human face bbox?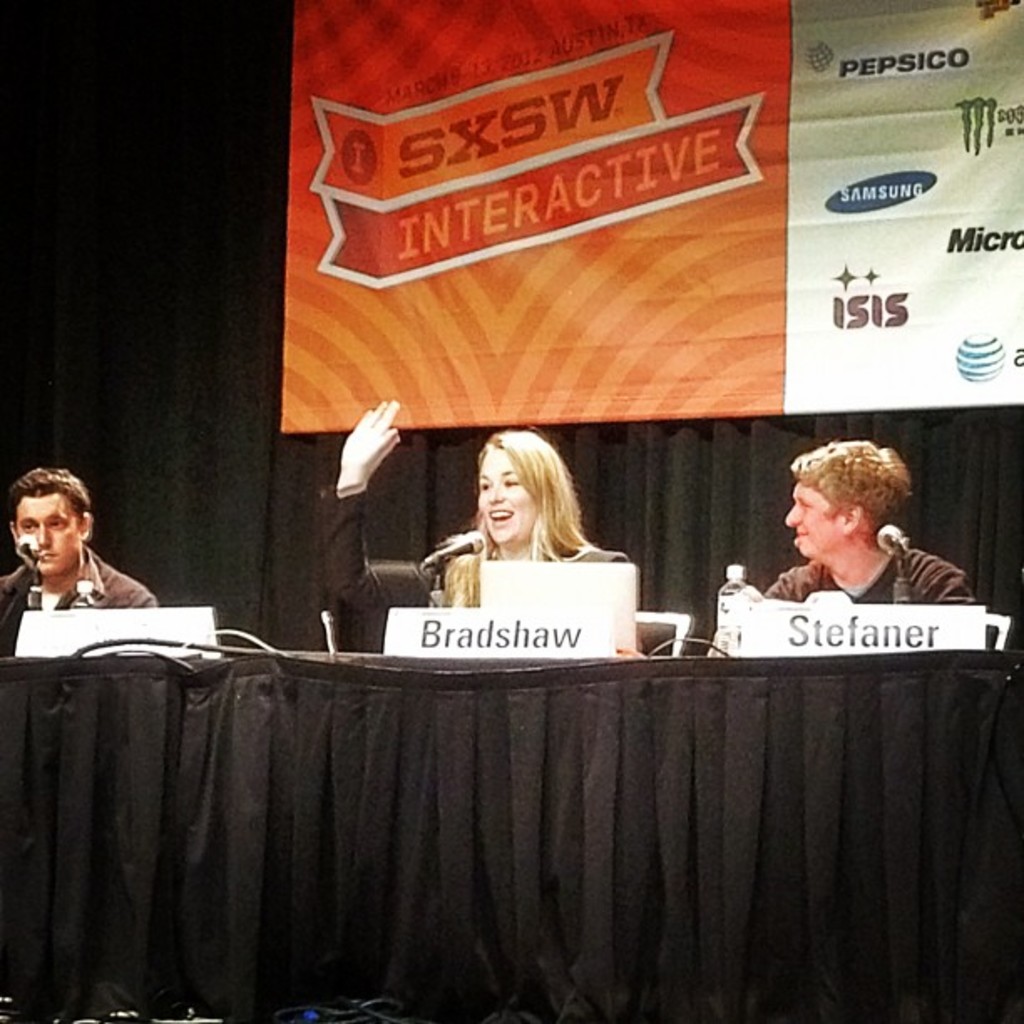
region(17, 492, 79, 576)
